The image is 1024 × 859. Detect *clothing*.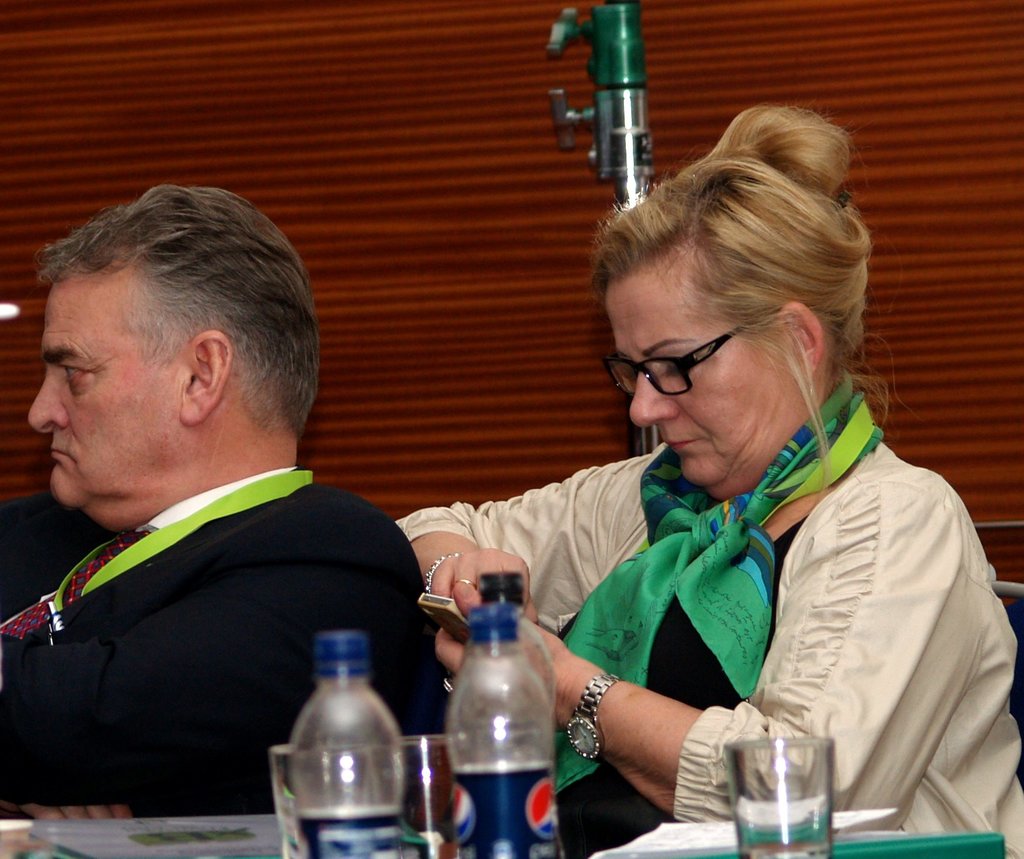
Detection: l=571, t=359, r=1011, b=857.
